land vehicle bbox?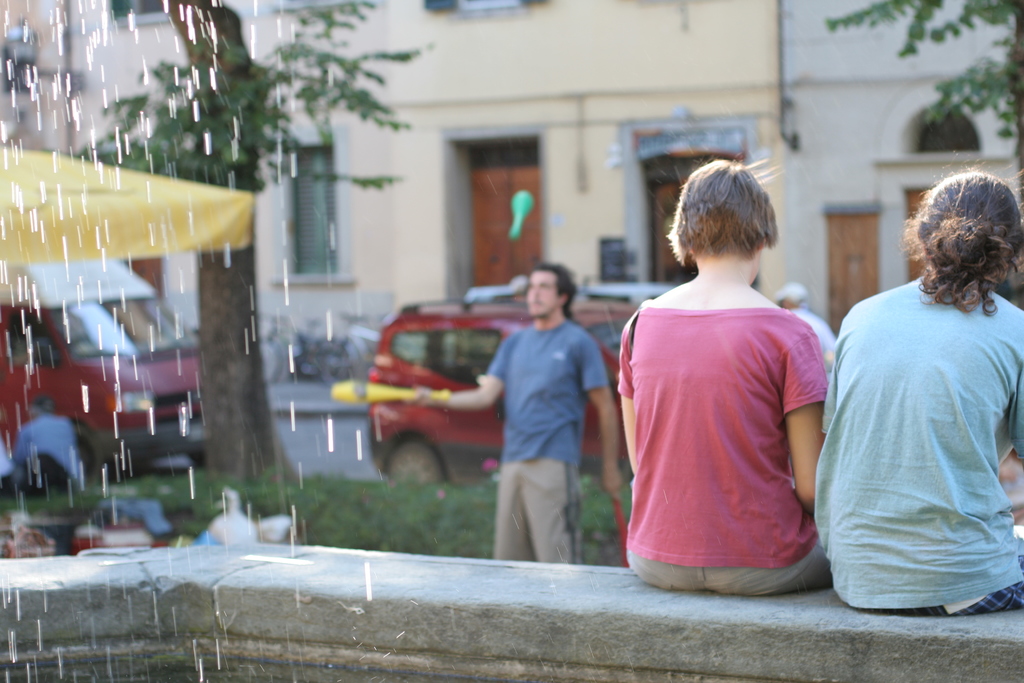
{"x1": 353, "y1": 283, "x2": 643, "y2": 472}
